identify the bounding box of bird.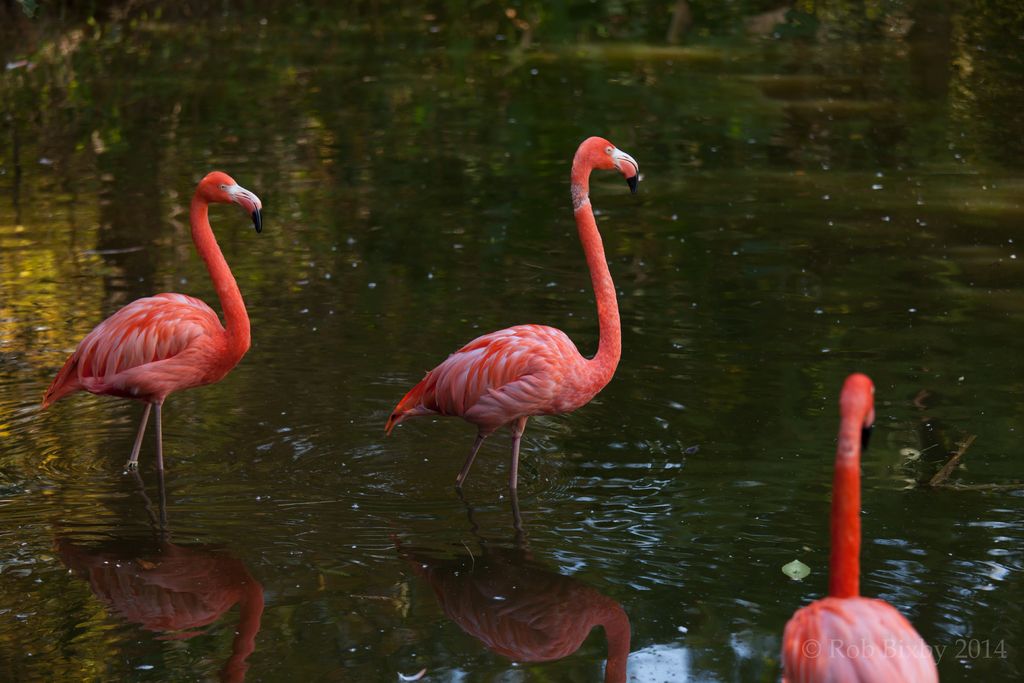
x1=779, y1=369, x2=944, y2=682.
